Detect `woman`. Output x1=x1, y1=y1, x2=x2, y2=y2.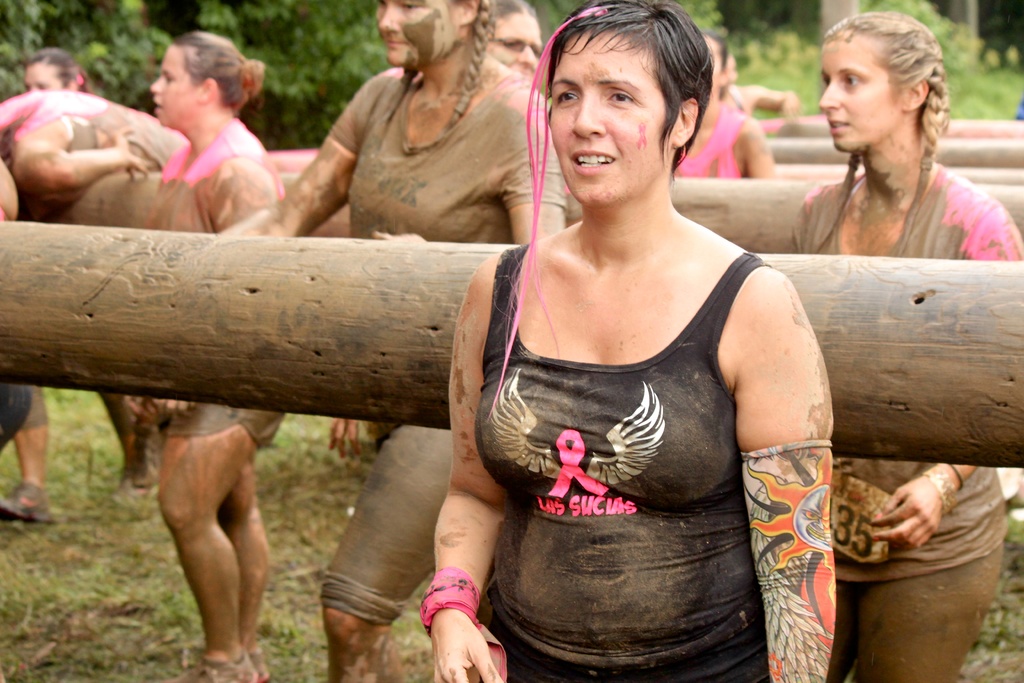
x1=669, y1=35, x2=772, y2=183.
